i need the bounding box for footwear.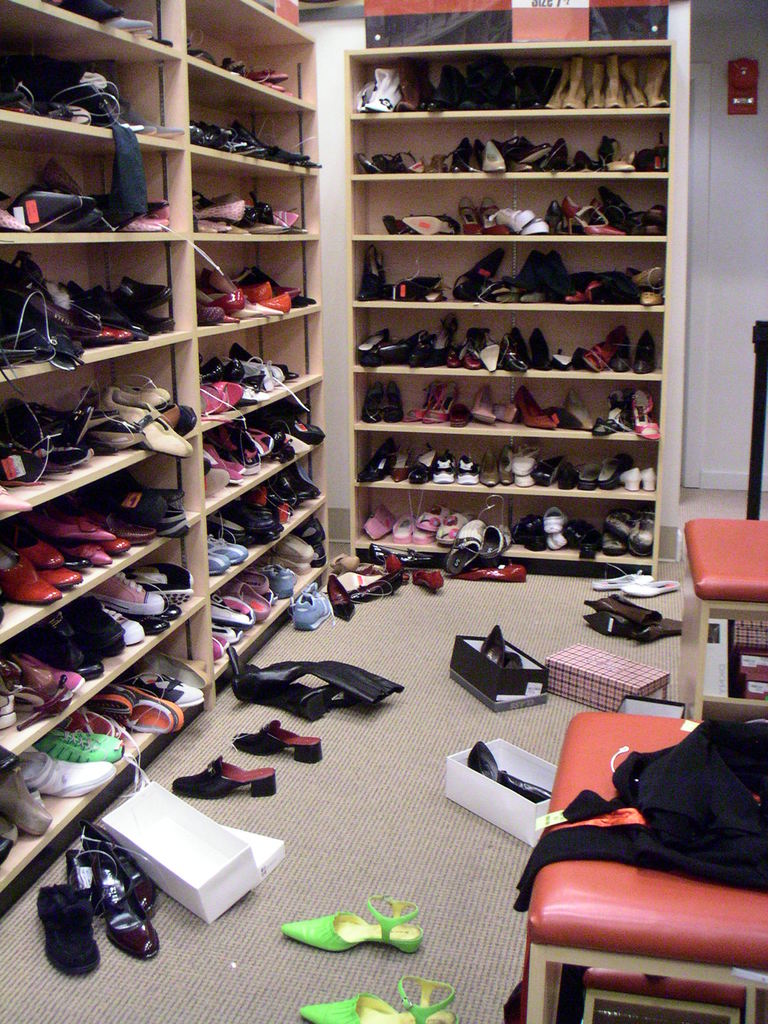
Here it is: 282,891,426,957.
